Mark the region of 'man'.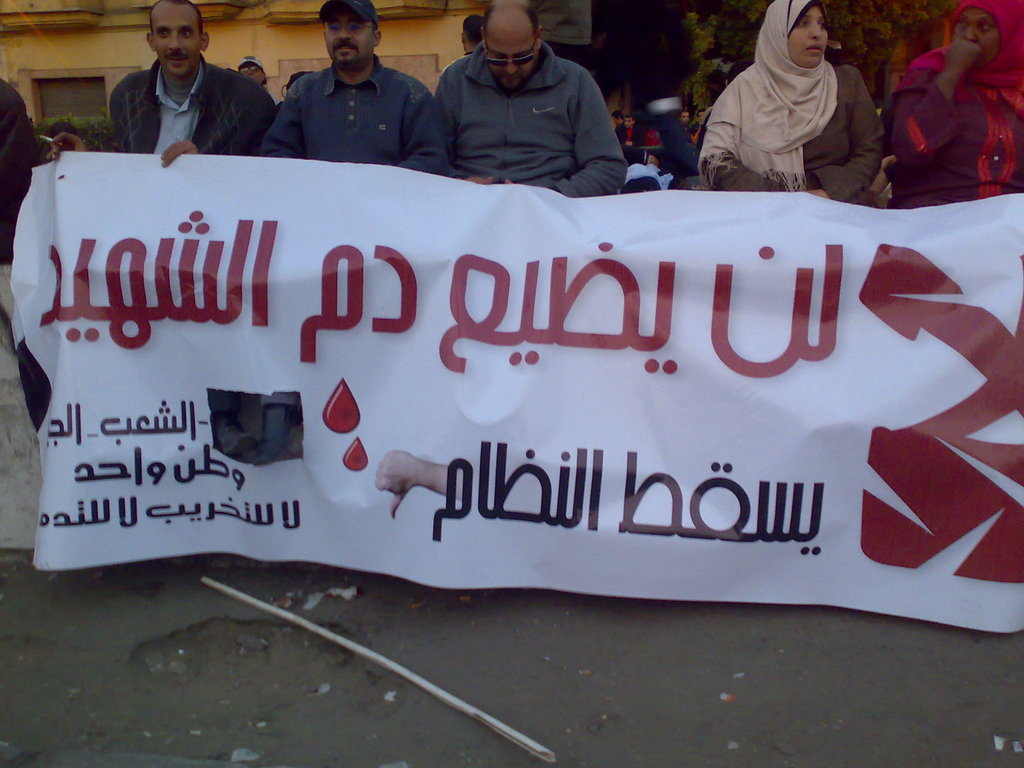
Region: <bbox>426, 0, 623, 198</bbox>.
